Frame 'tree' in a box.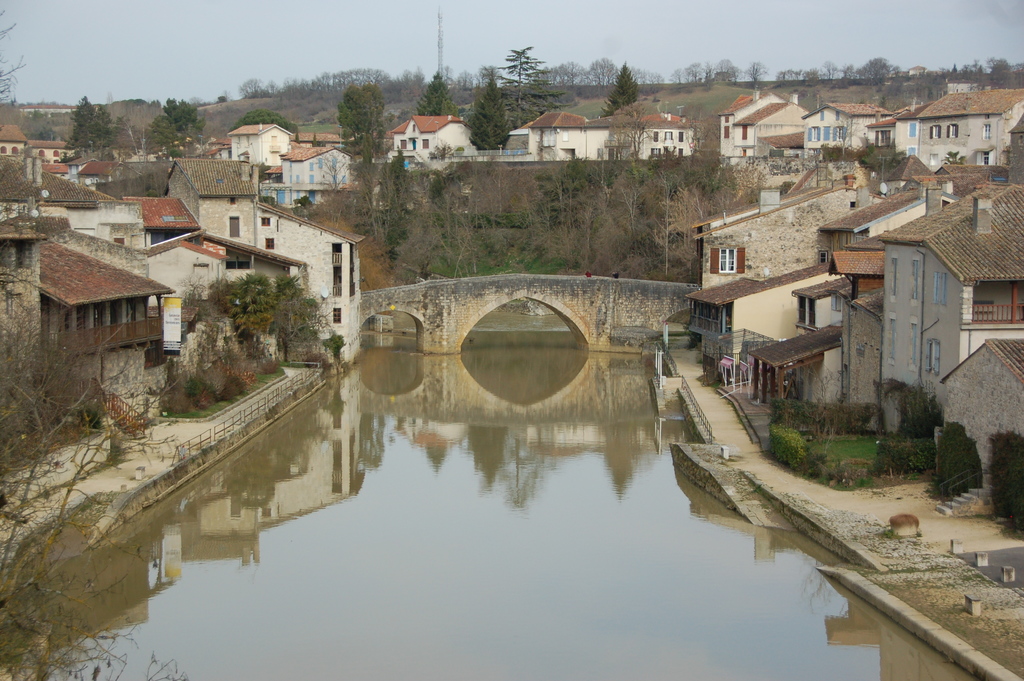
select_region(280, 271, 300, 368).
